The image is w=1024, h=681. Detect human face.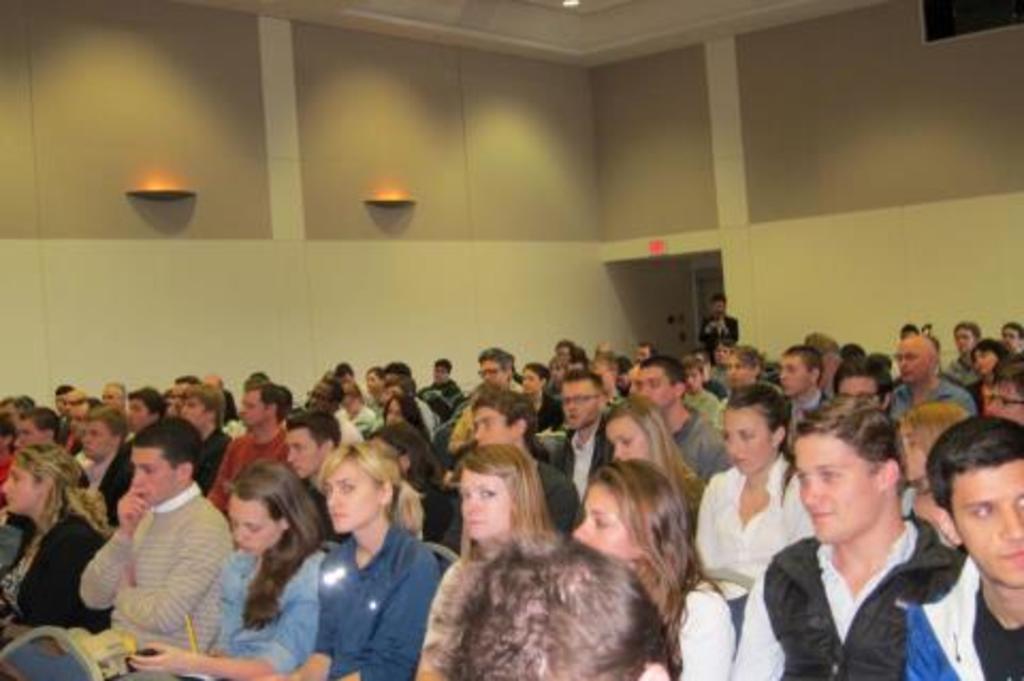
Detection: 83:425:113:465.
